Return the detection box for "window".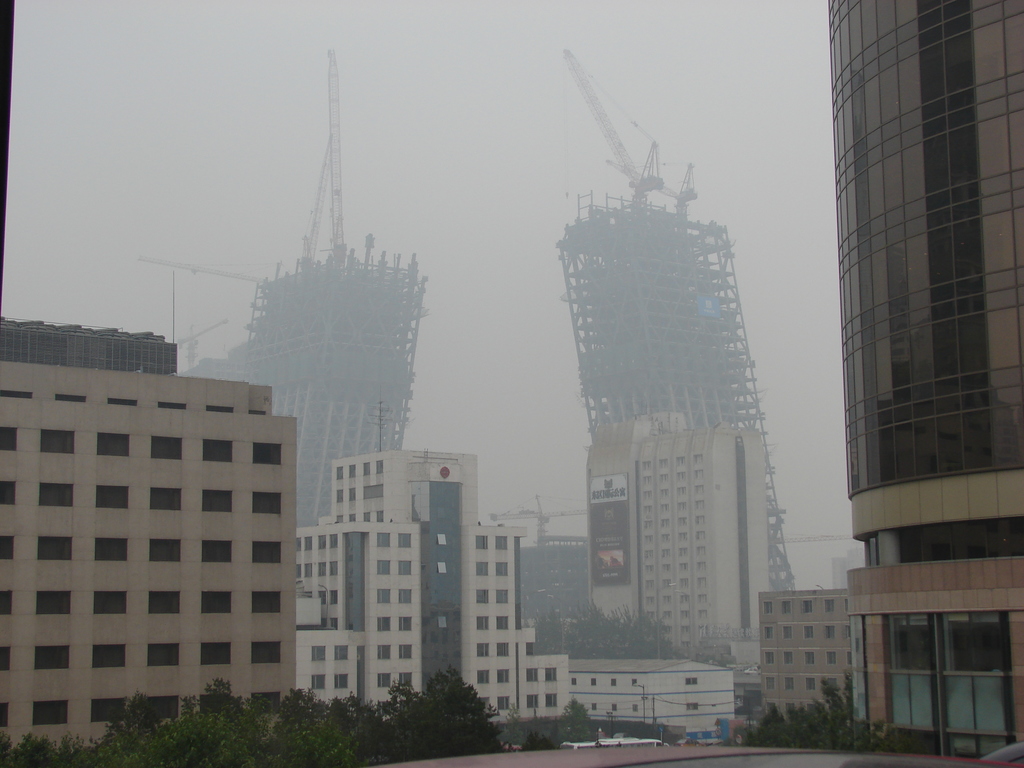
{"x1": 248, "y1": 408, "x2": 269, "y2": 417}.
